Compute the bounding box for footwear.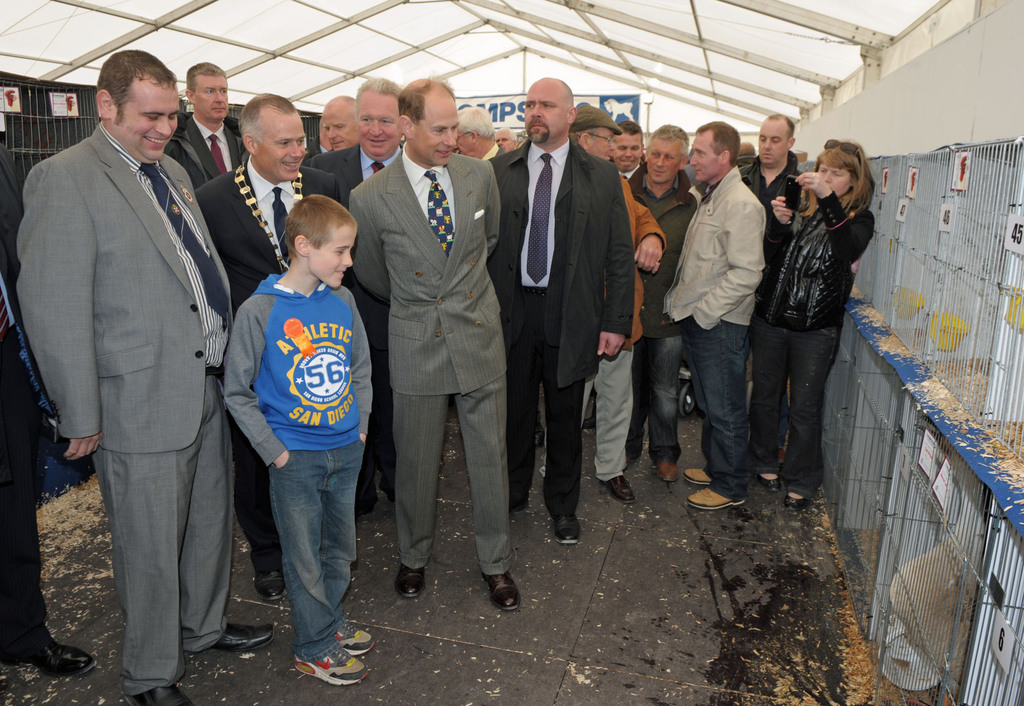
crop(682, 466, 713, 485).
